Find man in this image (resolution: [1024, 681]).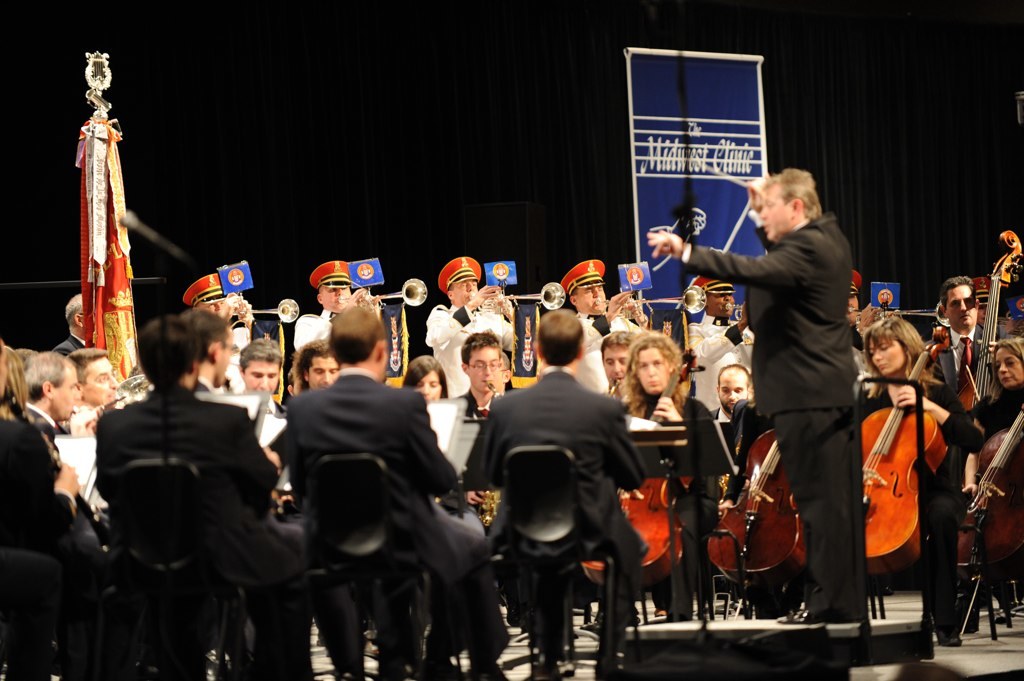
(291, 258, 376, 349).
